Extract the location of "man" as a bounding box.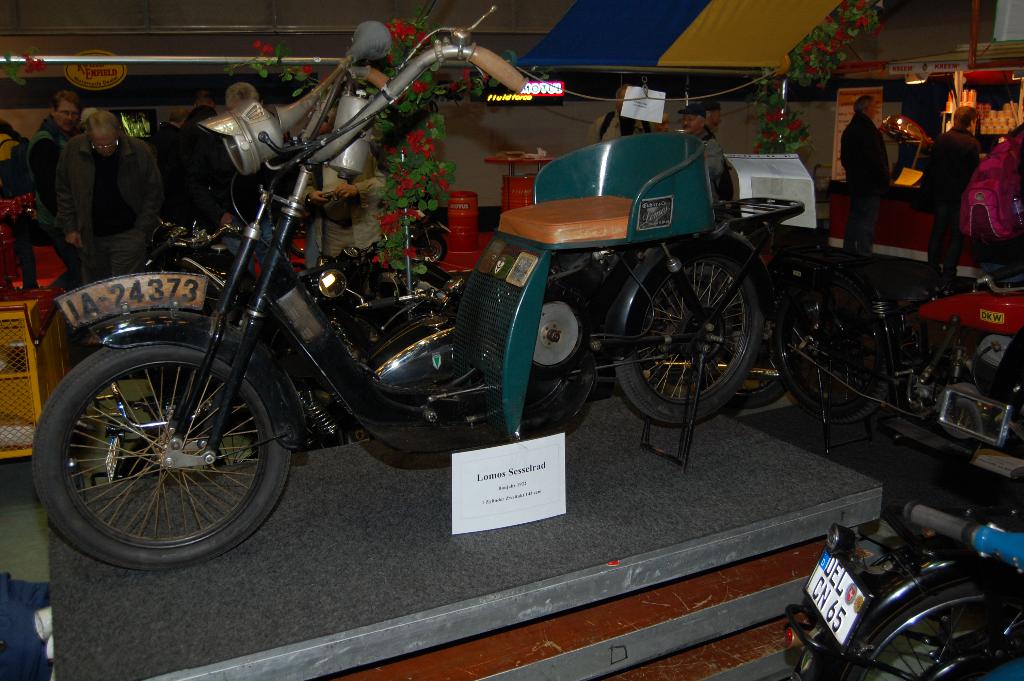
l=836, t=90, r=892, b=270.
